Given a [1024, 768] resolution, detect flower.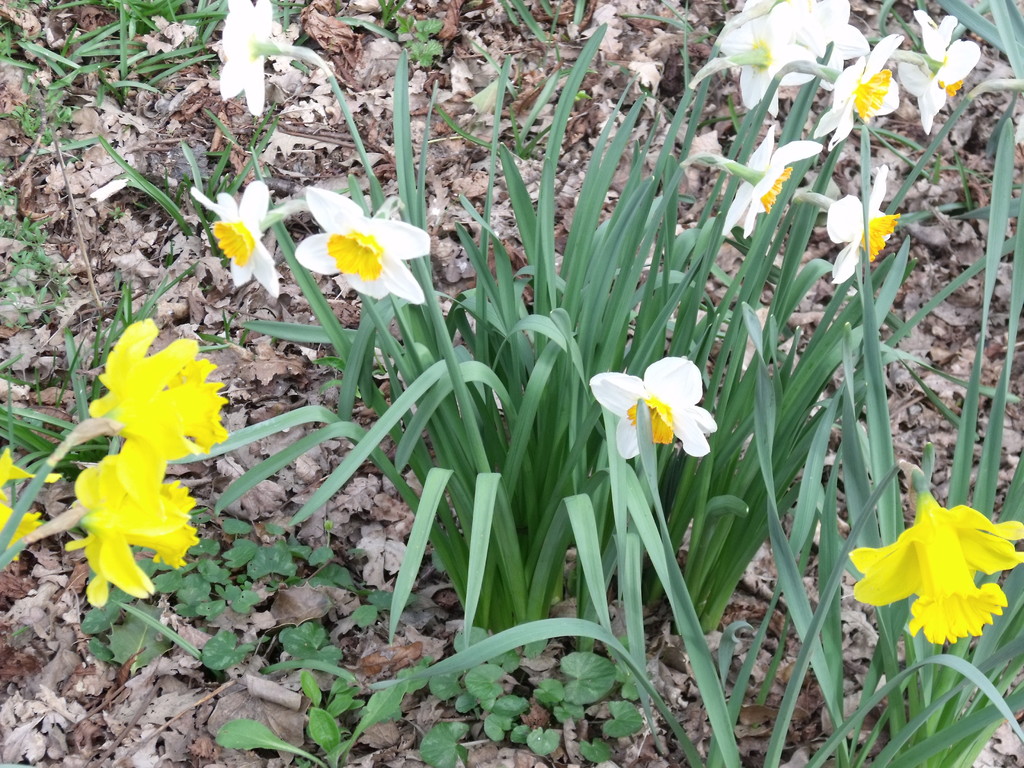
[190,180,276,302].
